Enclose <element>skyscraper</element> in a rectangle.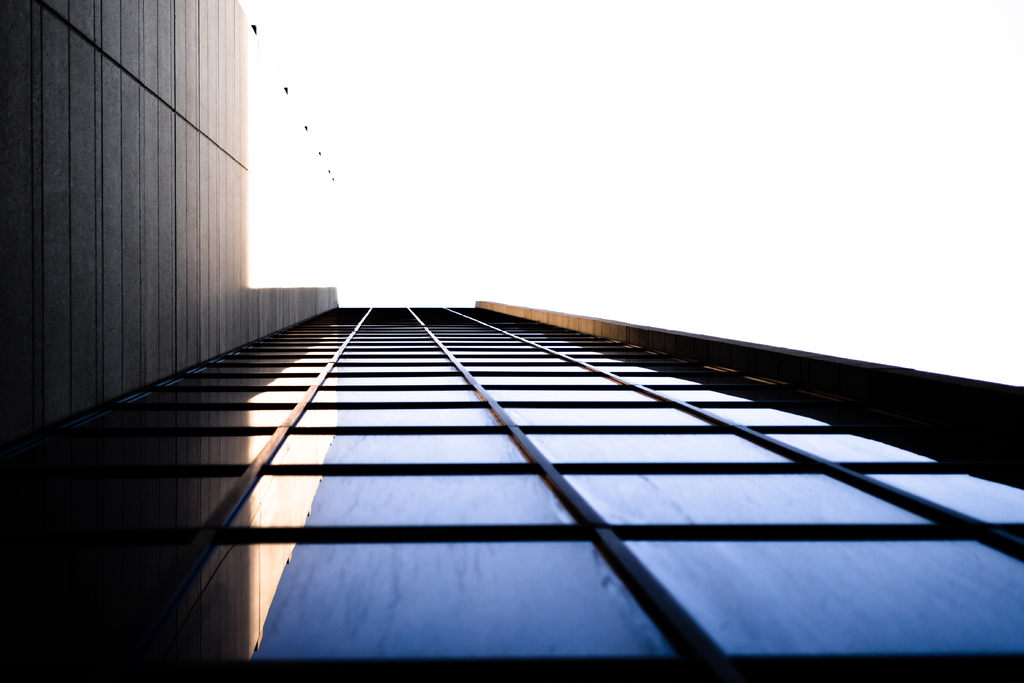
box=[0, 283, 1023, 659].
